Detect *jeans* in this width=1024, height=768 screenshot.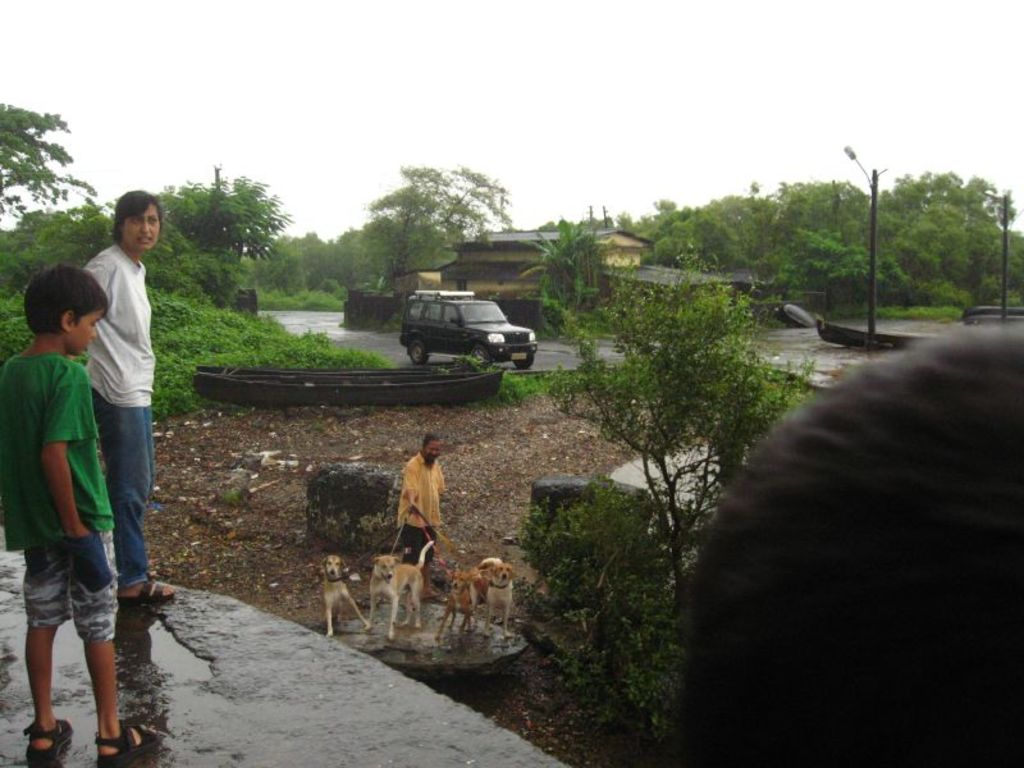
Detection: <bbox>72, 422, 140, 582</bbox>.
